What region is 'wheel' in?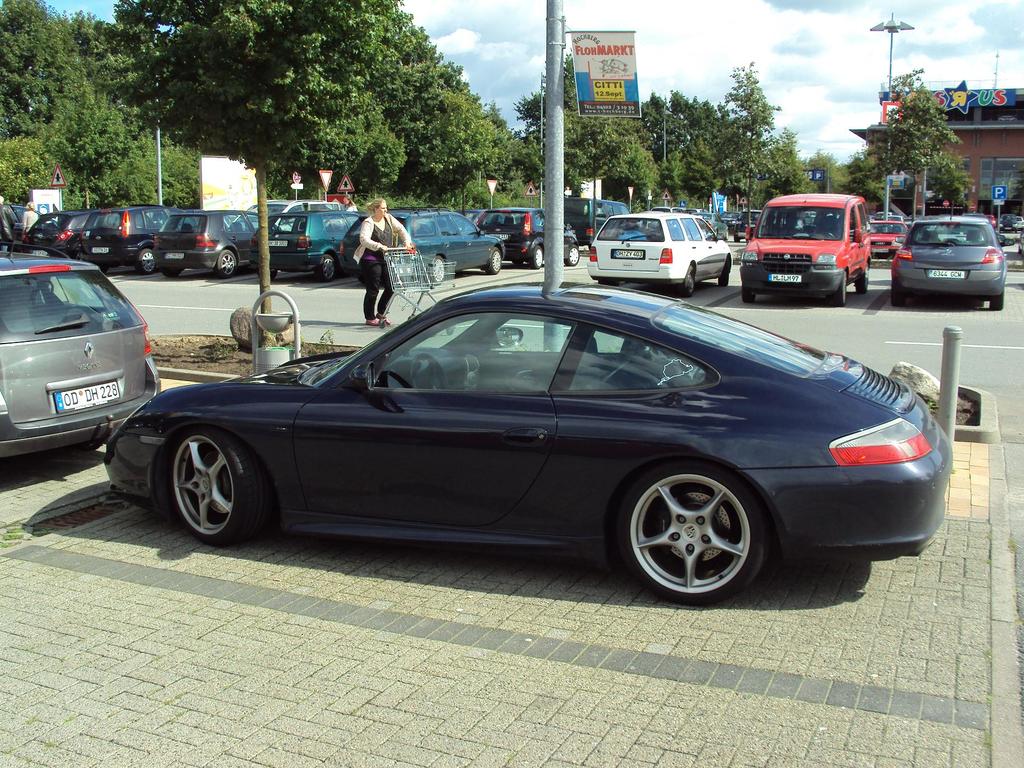
bbox=[513, 260, 525, 264].
